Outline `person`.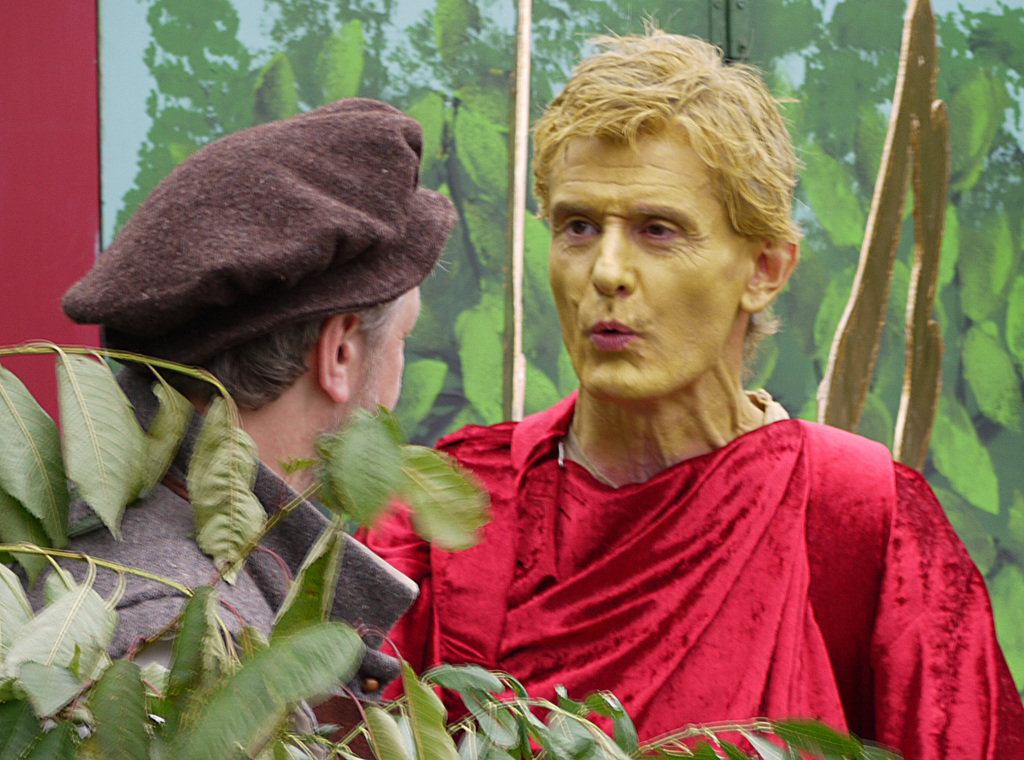
Outline: [343,19,1023,759].
